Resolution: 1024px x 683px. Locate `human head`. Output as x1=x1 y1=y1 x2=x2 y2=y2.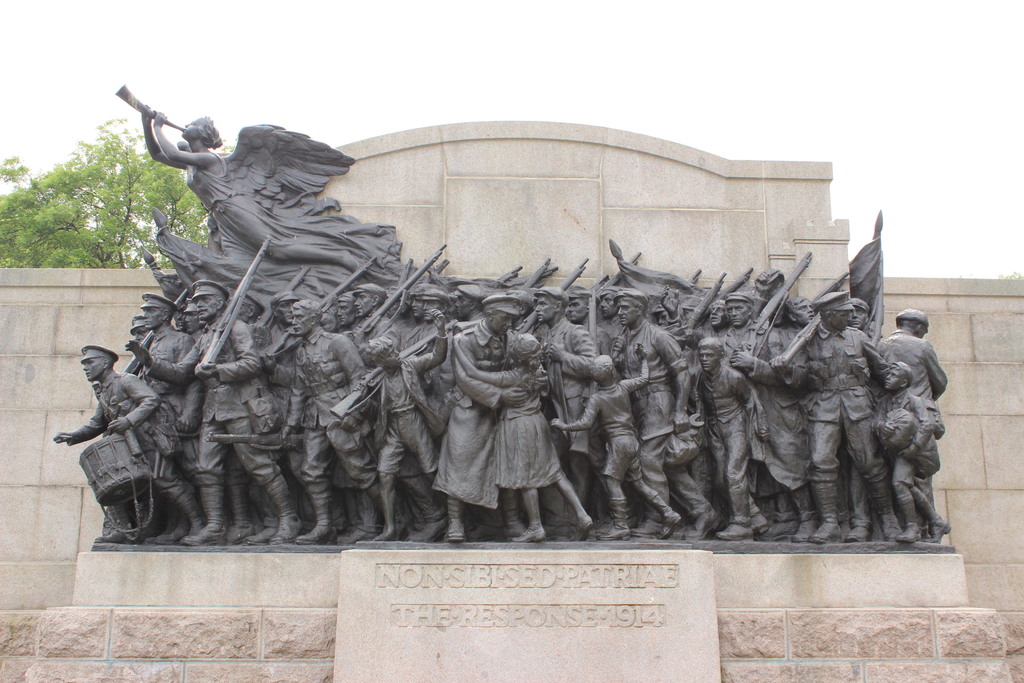
x1=696 y1=336 x2=726 y2=370.
